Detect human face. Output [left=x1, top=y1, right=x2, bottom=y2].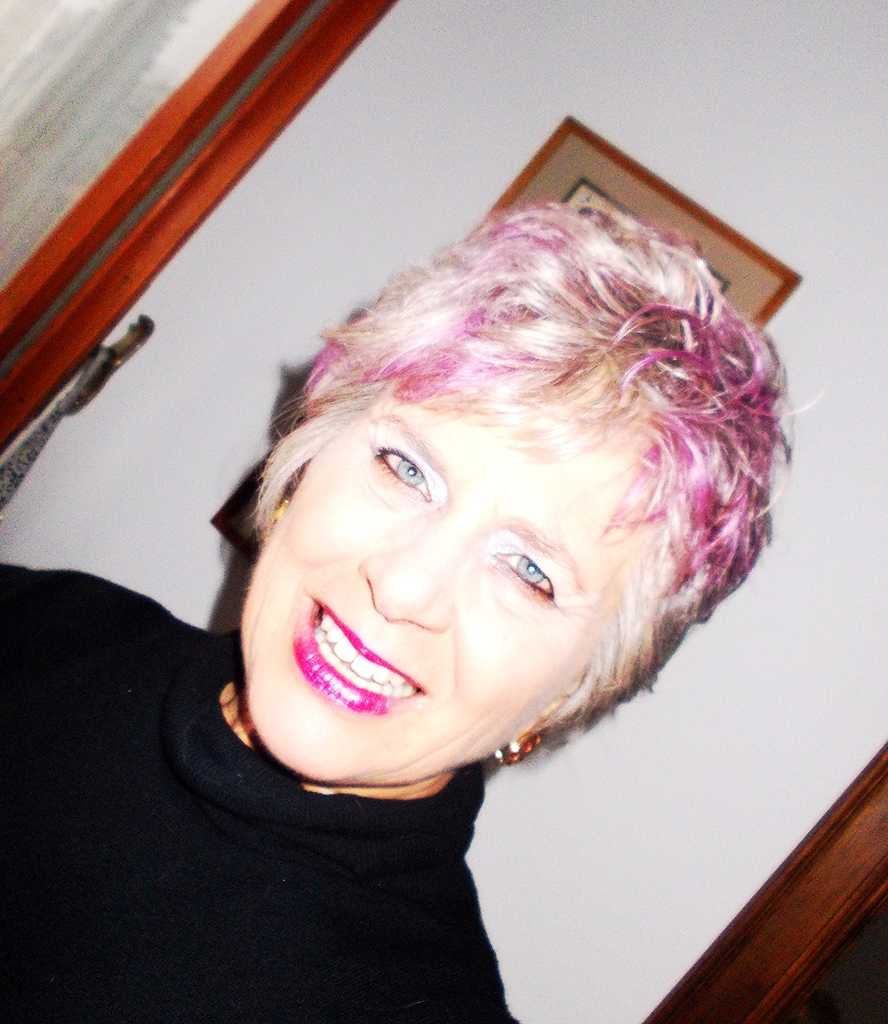
[left=238, top=302, right=602, bottom=792].
